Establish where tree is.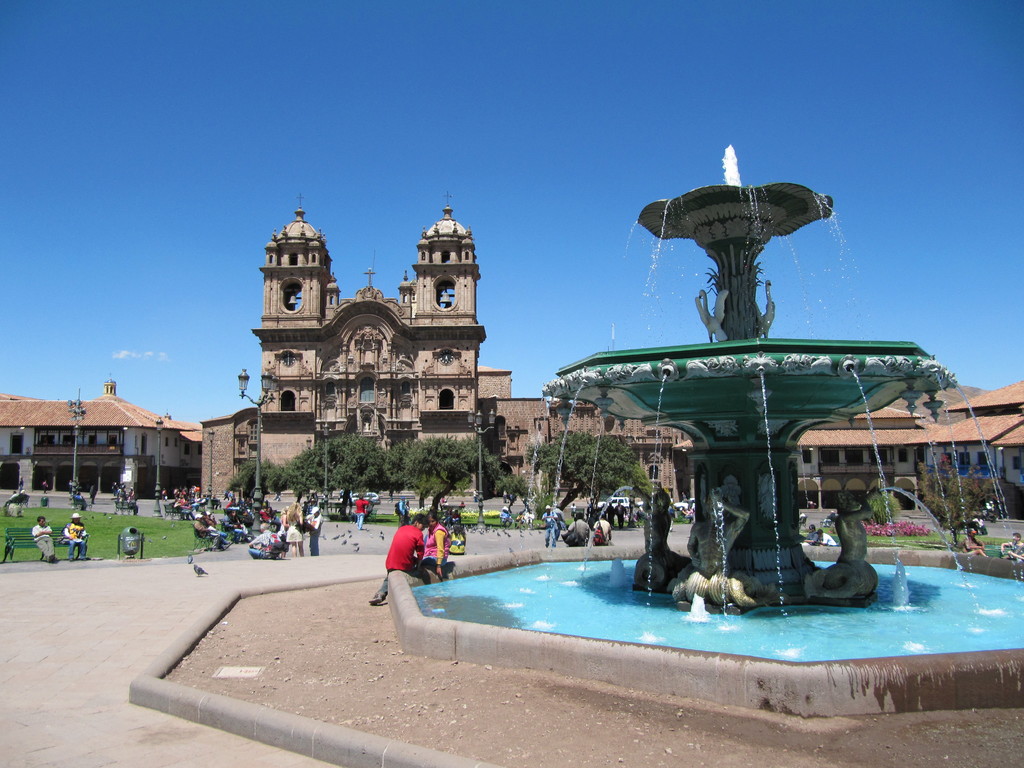
Established at box(388, 431, 504, 529).
